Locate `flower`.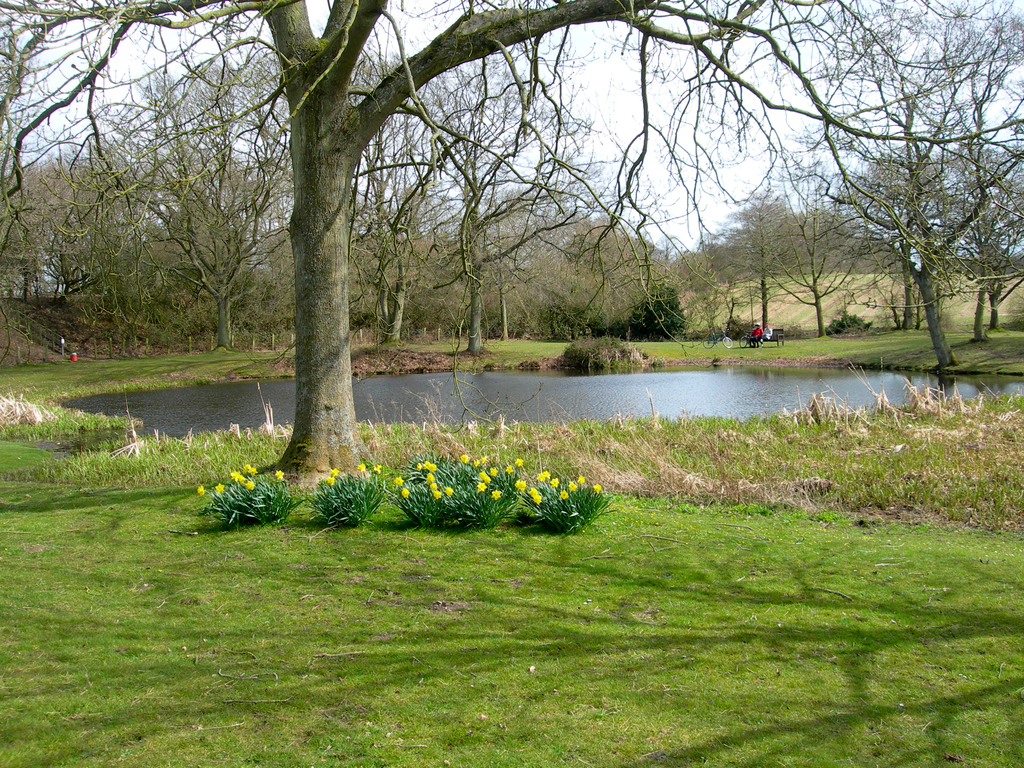
Bounding box: {"left": 195, "top": 484, "right": 207, "bottom": 499}.
